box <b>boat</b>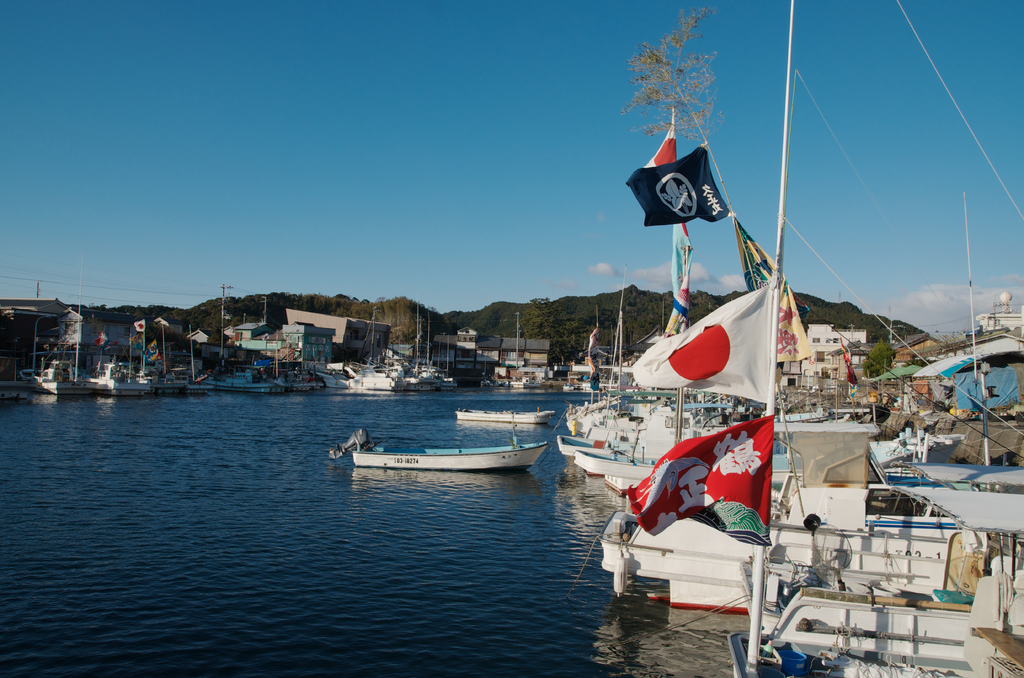
(553, 394, 624, 451)
